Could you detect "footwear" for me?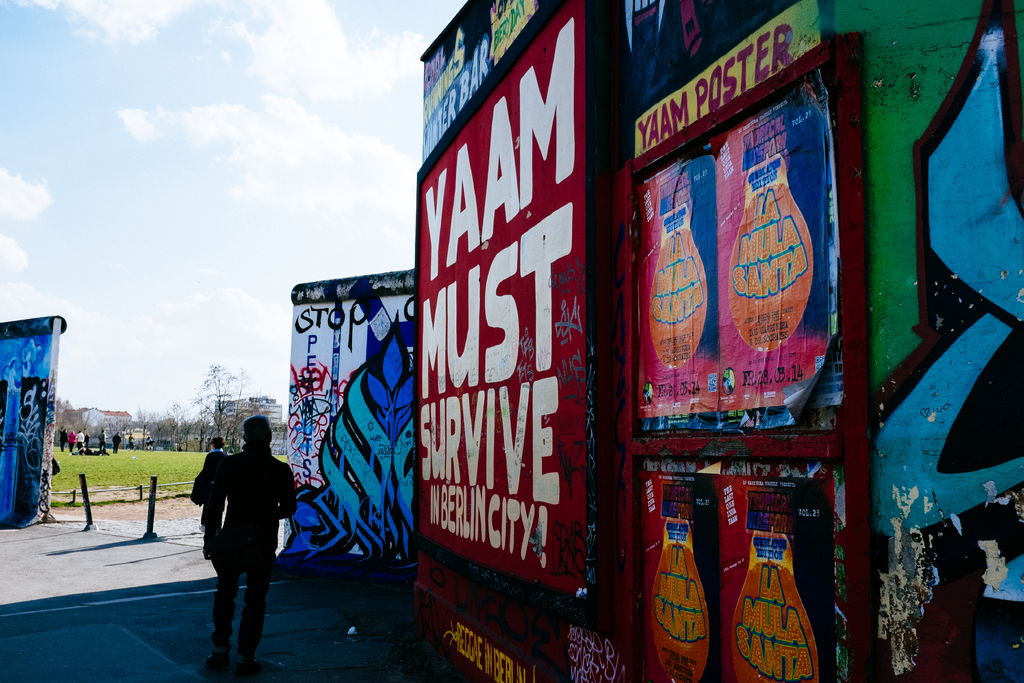
Detection result: <region>110, 453, 114, 454</region>.
